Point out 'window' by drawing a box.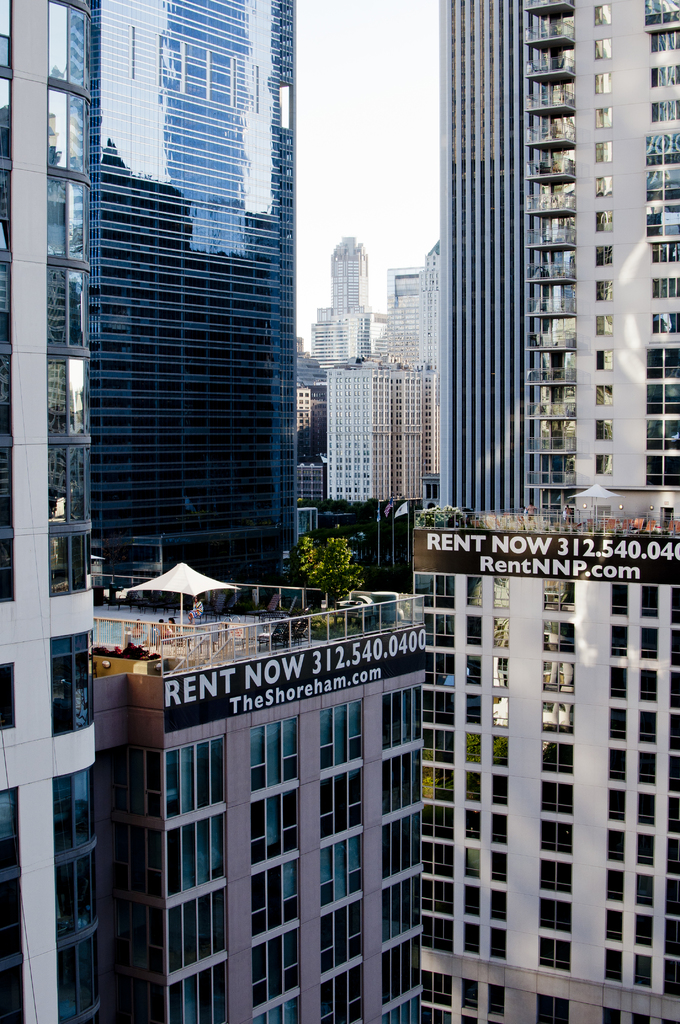
bbox(54, 774, 98, 858).
